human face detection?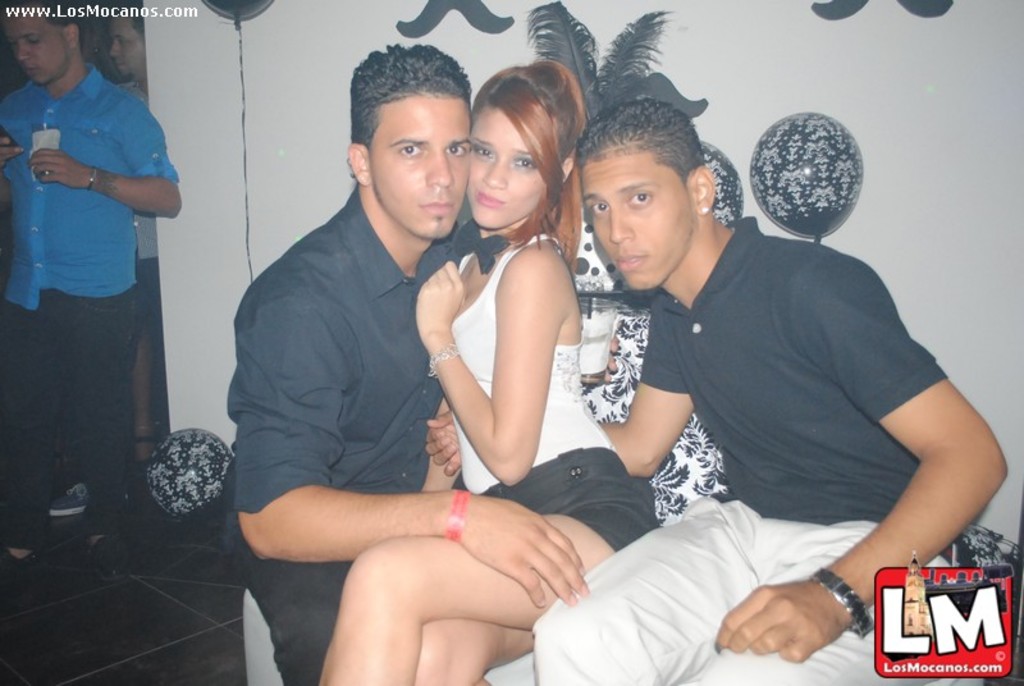
110/17/150/74
